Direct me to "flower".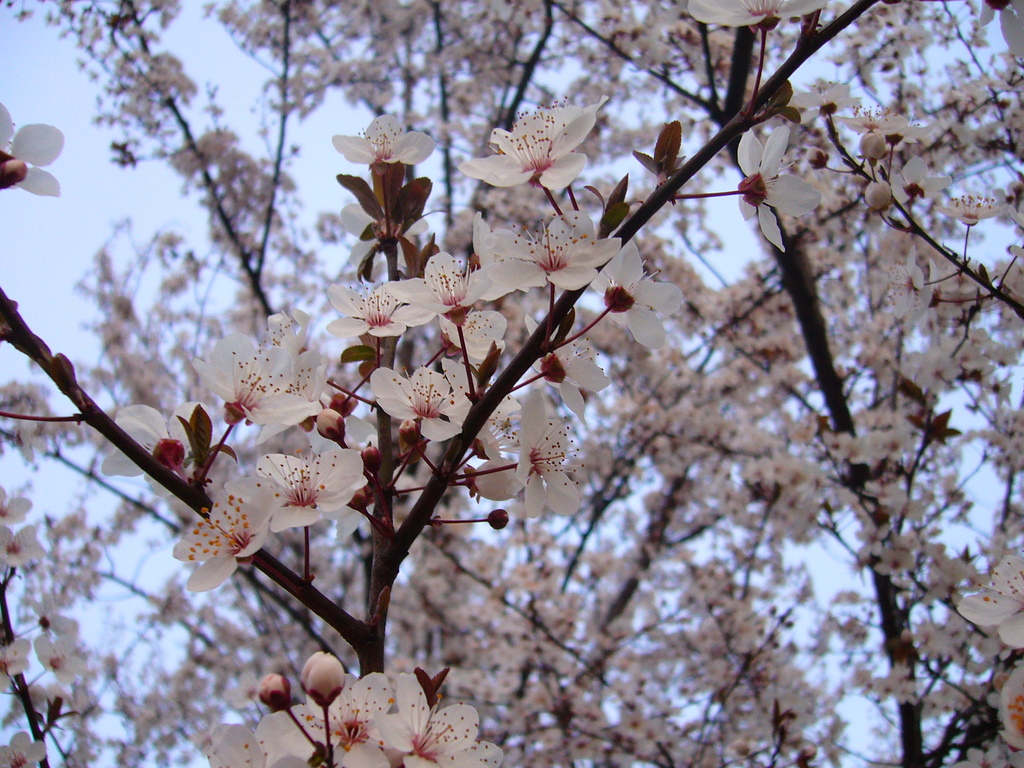
Direction: bbox(367, 372, 458, 450).
